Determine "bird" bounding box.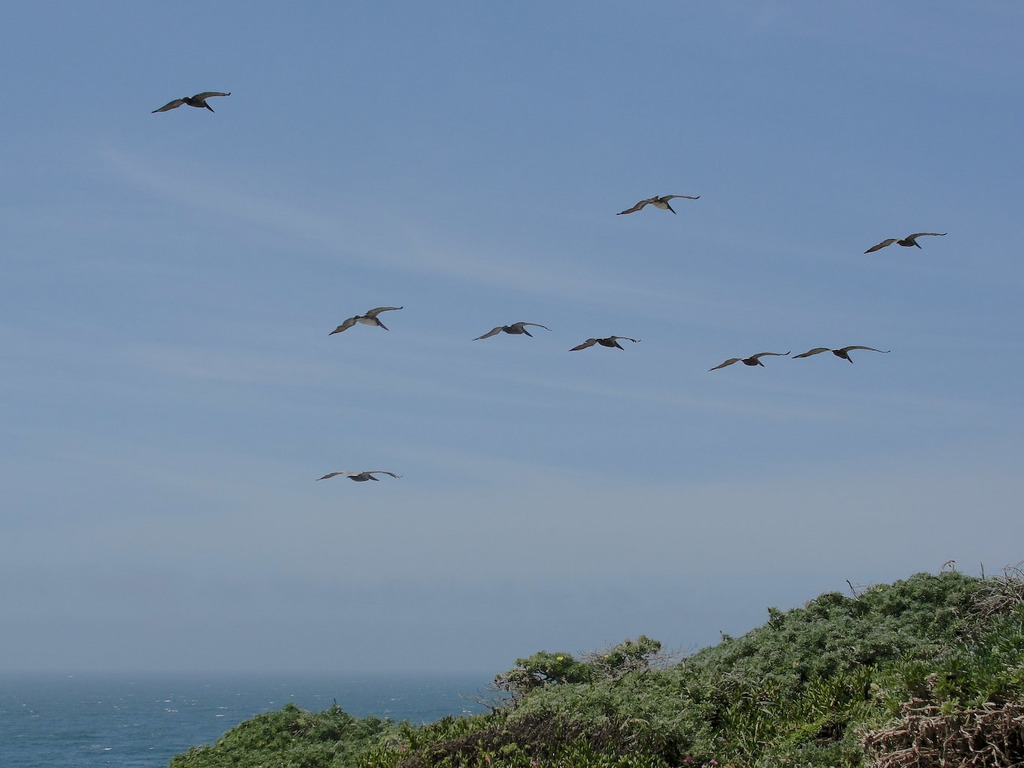
Determined: x1=318, y1=466, x2=398, y2=481.
